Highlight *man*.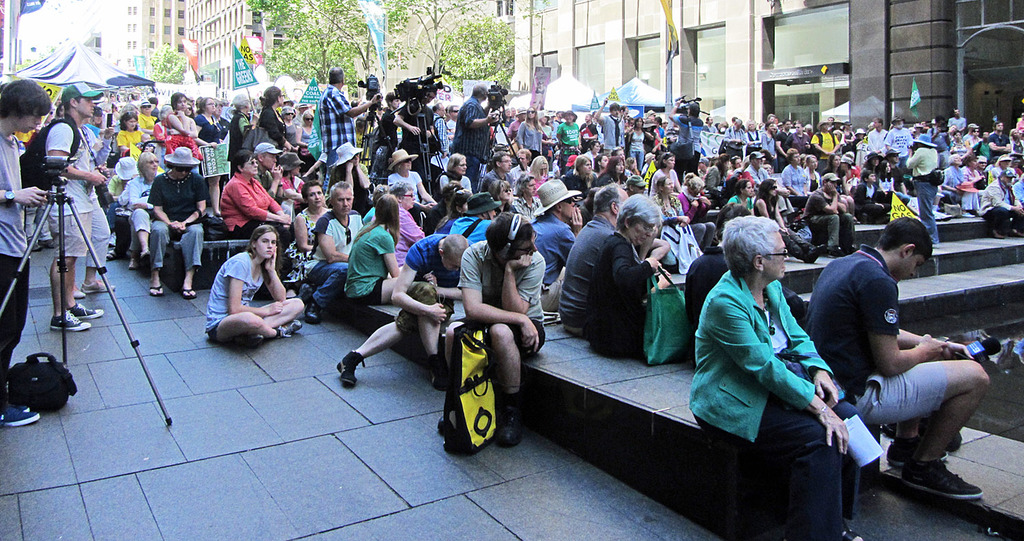
Highlighted region: 330, 229, 471, 391.
